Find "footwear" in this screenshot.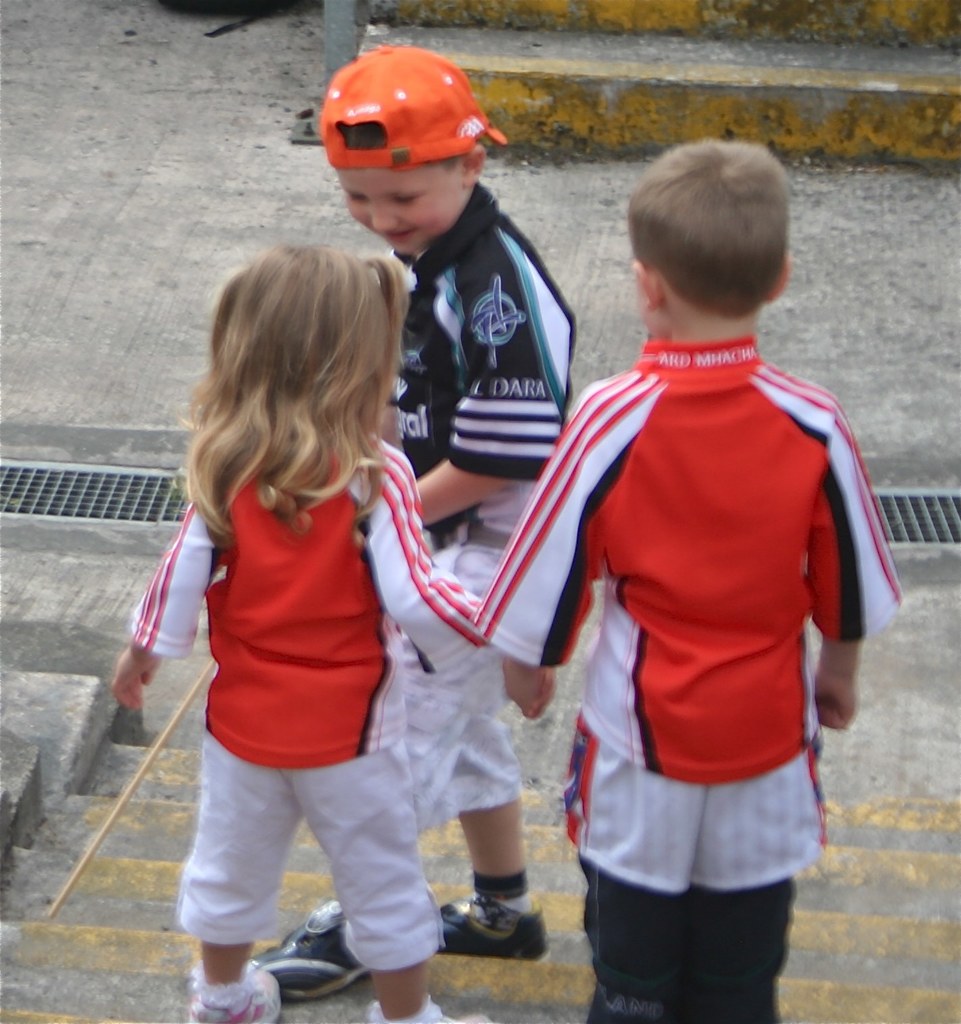
The bounding box for "footwear" is box(182, 965, 280, 1021).
